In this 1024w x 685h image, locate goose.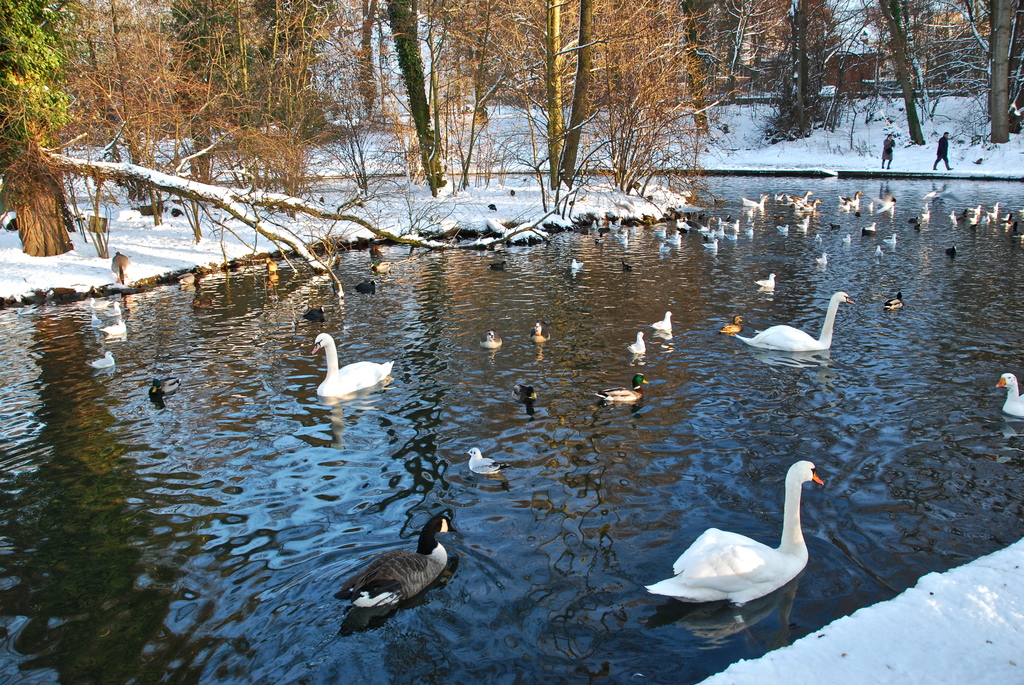
Bounding box: 627:331:644:352.
